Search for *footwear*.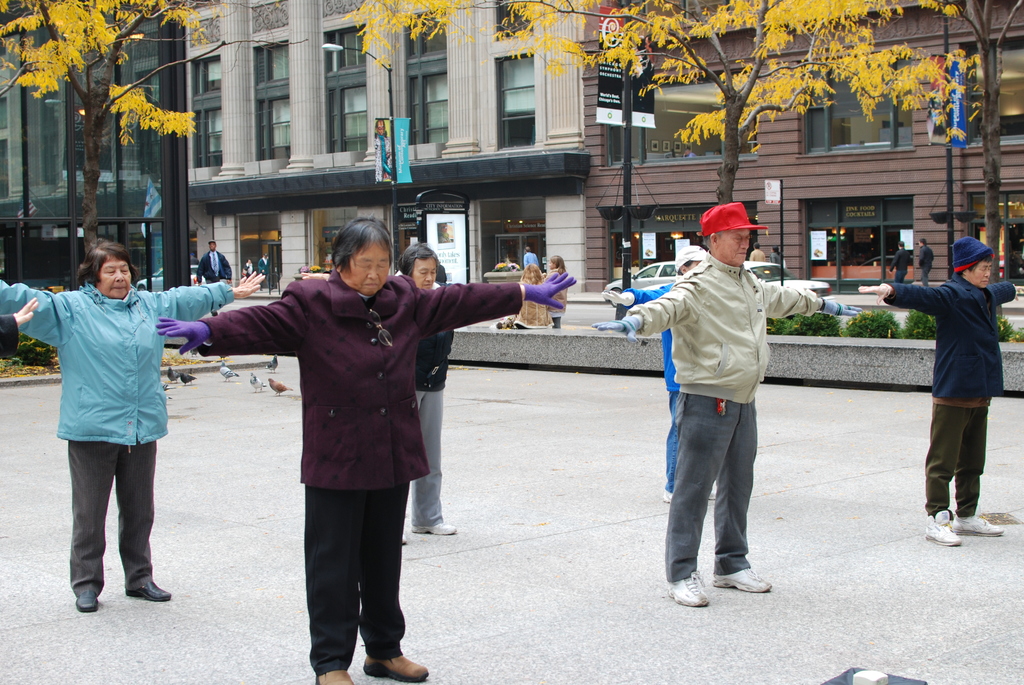
Found at [x1=411, y1=523, x2=457, y2=533].
